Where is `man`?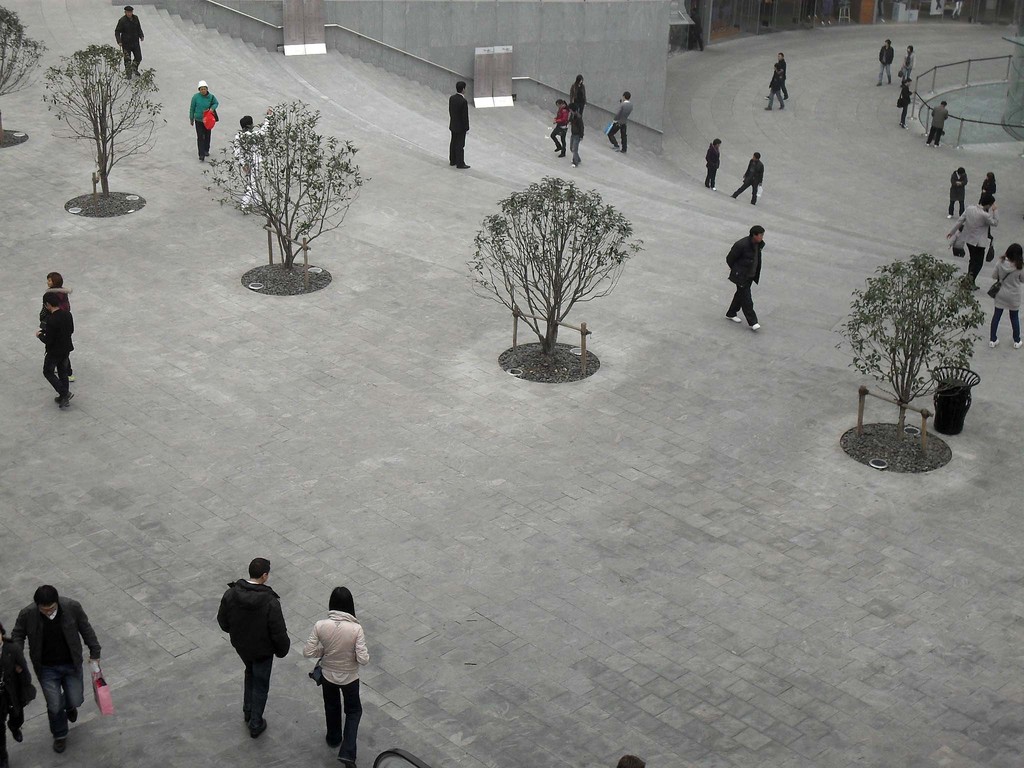
region(706, 135, 721, 189).
